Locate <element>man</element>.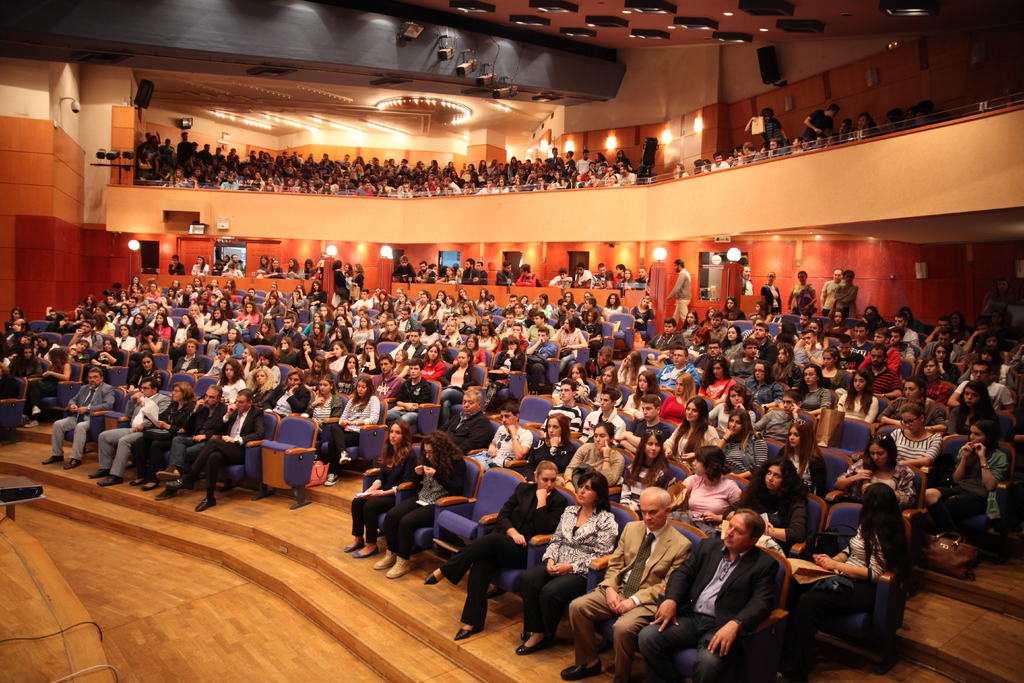
Bounding box: (x1=881, y1=315, x2=926, y2=353).
